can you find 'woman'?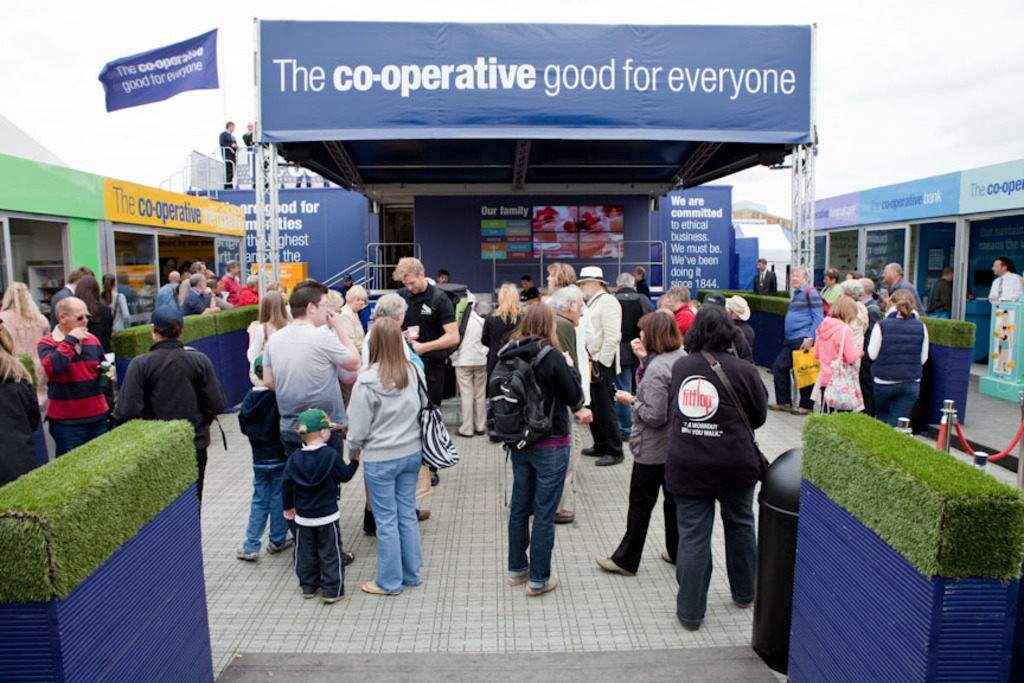
Yes, bounding box: detection(243, 292, 295, 384).
